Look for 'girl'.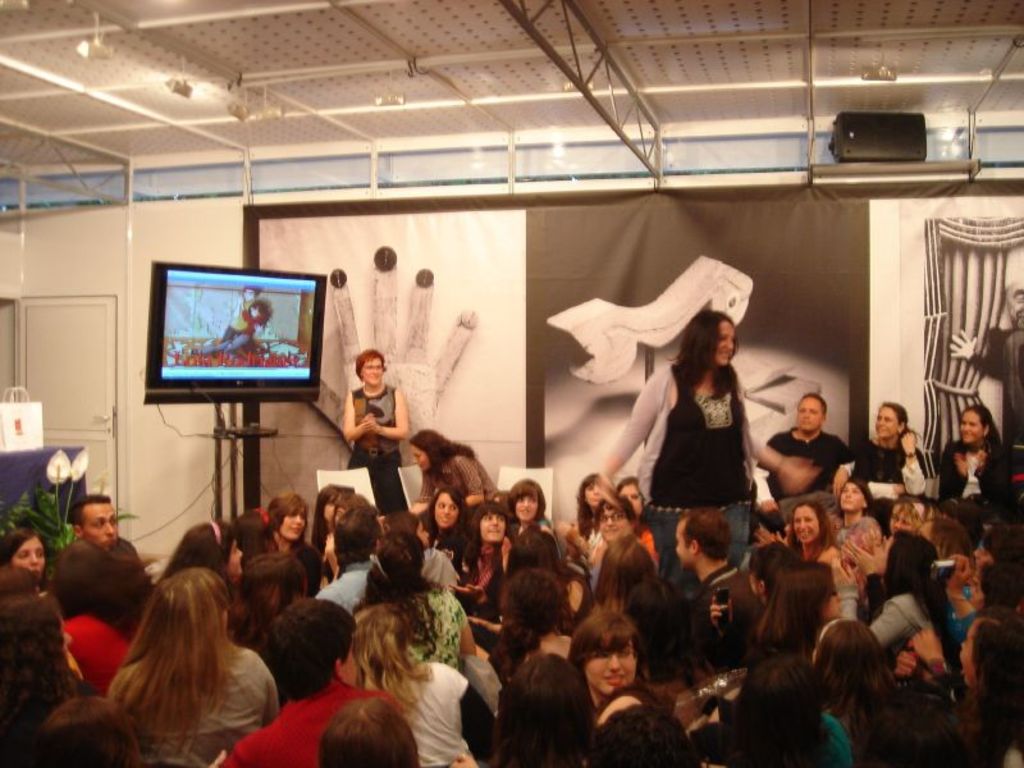
Found: select_region(260, 493, 323, 590).
